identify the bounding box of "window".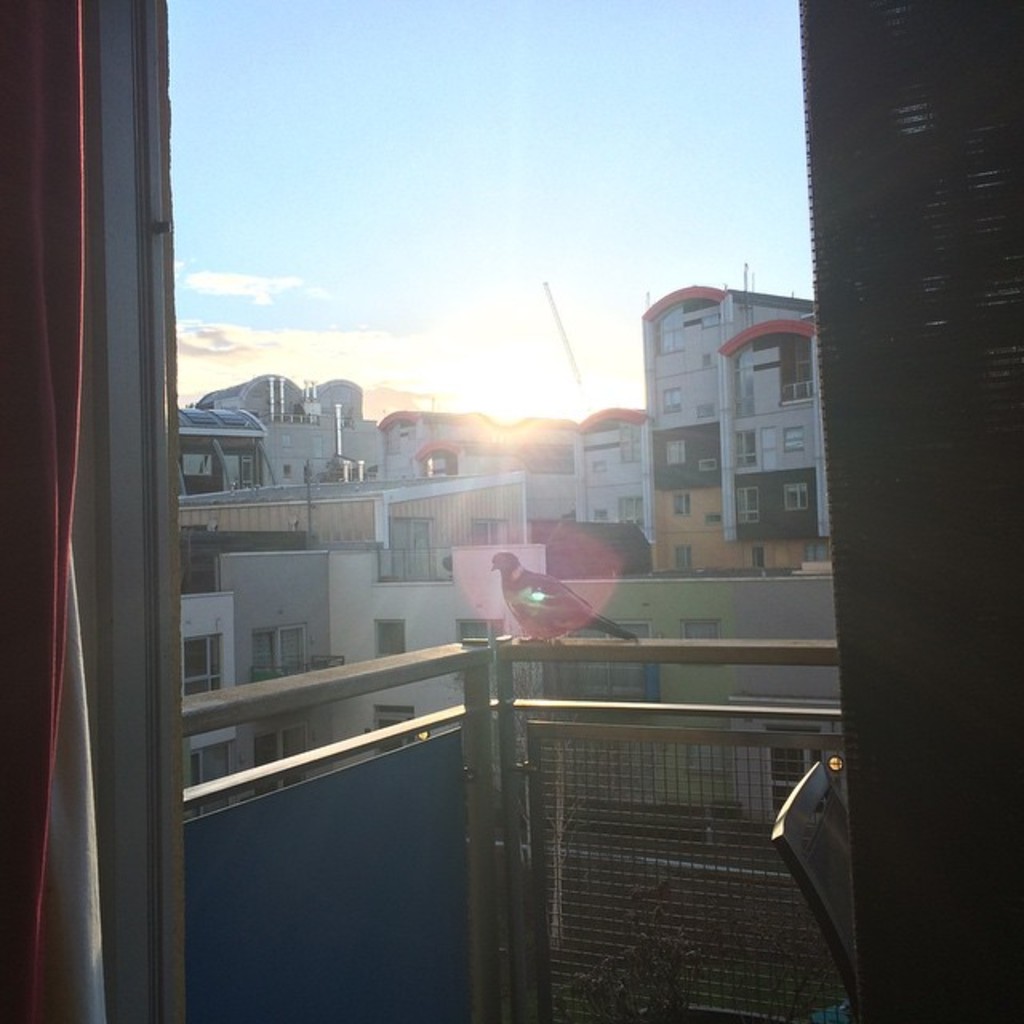
(left=658, top=296, right=699, bottom=352).
